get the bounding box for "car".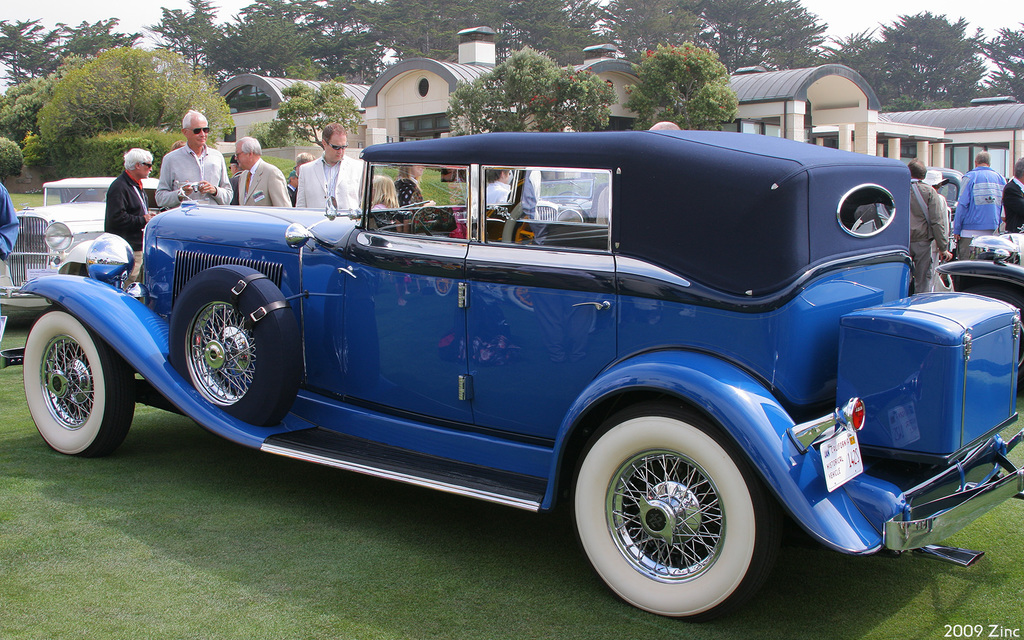
0 180 162 323.
